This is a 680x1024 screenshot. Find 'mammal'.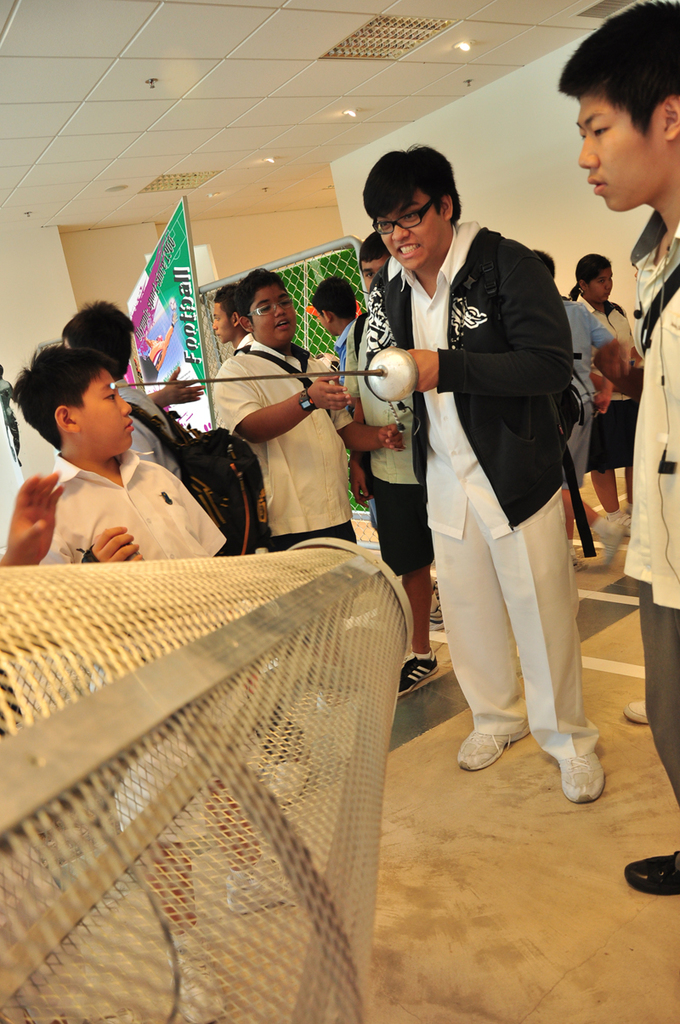
Bounding box: BBox(145, 367, 206, 411).
